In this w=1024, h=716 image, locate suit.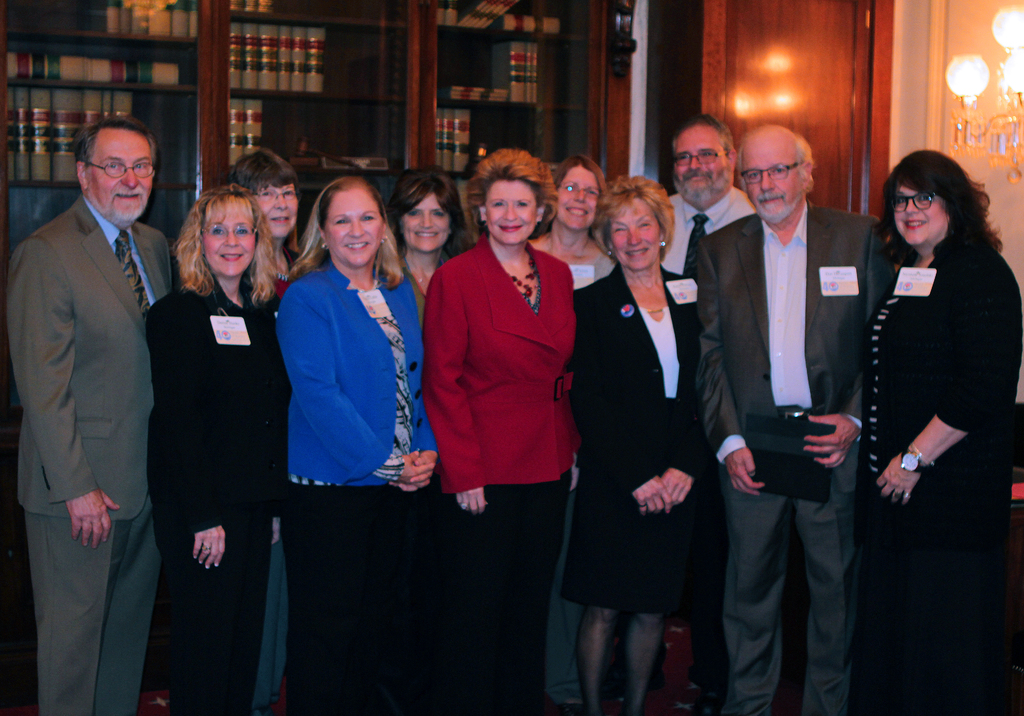
Bounding box: 572, 263, 692, 508.
